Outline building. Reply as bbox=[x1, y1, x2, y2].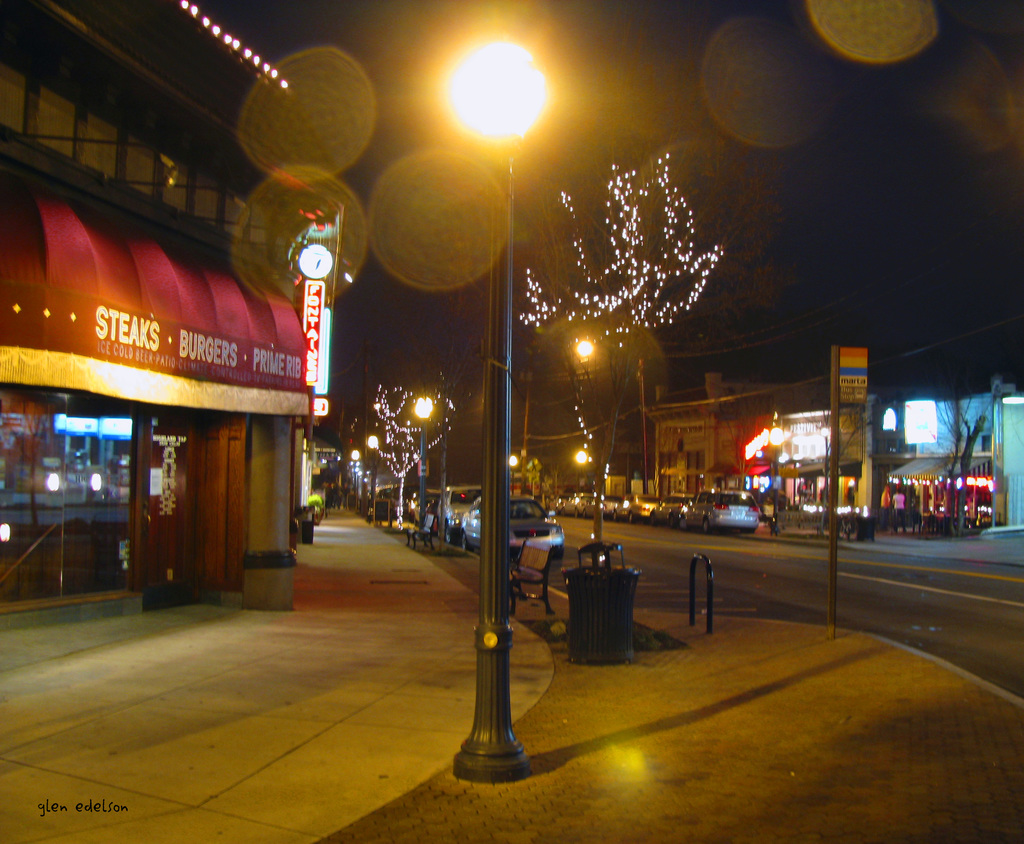
bbox=[0, 0, 346, 601].
